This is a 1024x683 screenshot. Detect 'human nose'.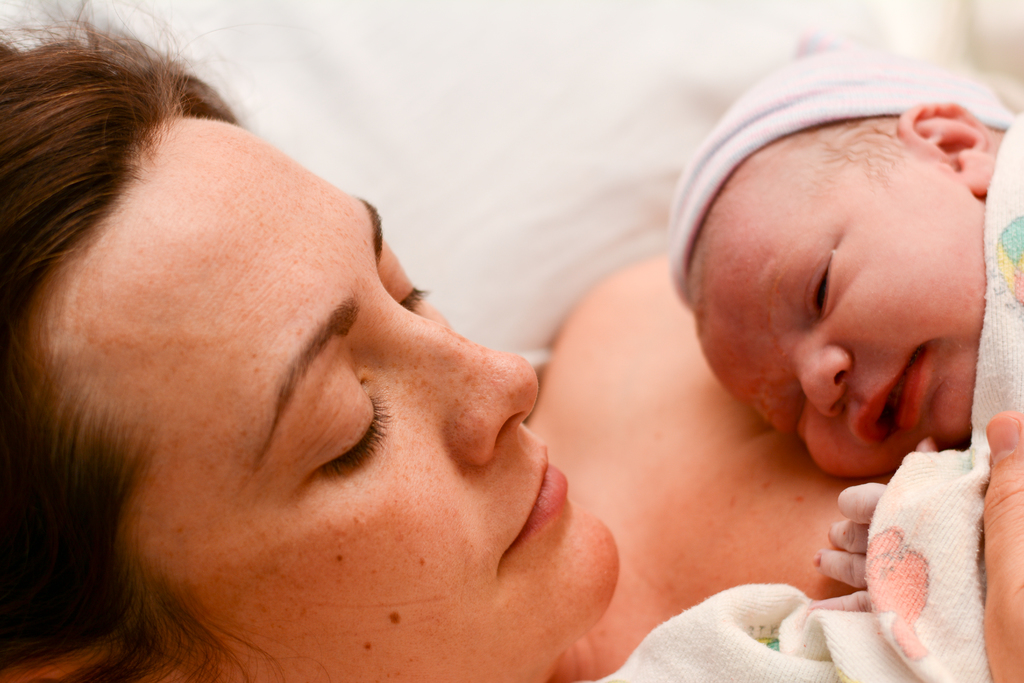
left=365, top=297, right=540, bottom=469.
